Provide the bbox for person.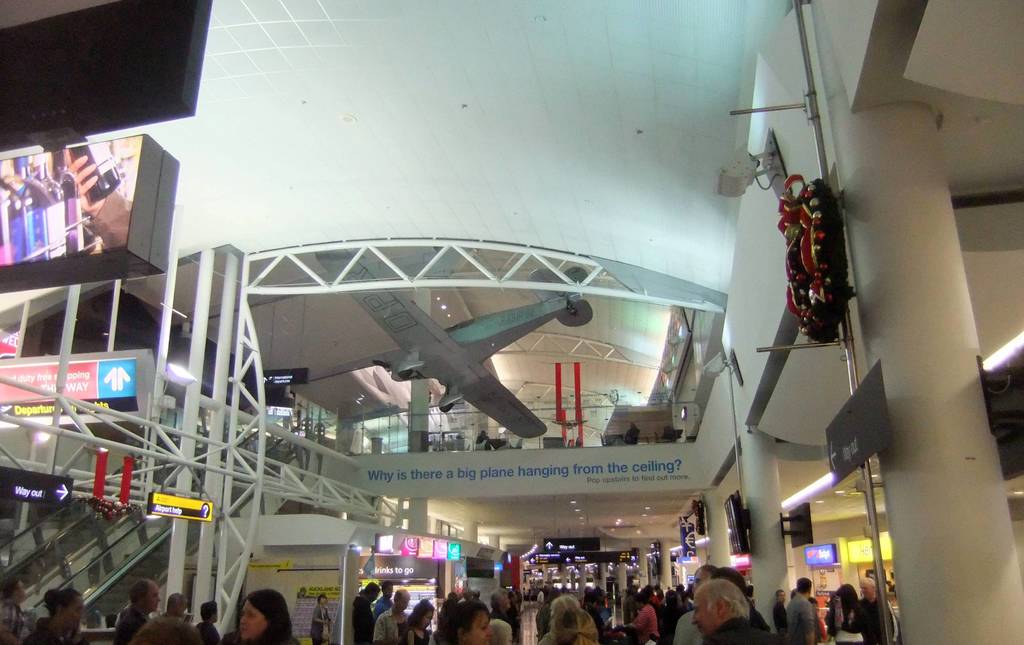
bbox(404, 598, 439, 644).
